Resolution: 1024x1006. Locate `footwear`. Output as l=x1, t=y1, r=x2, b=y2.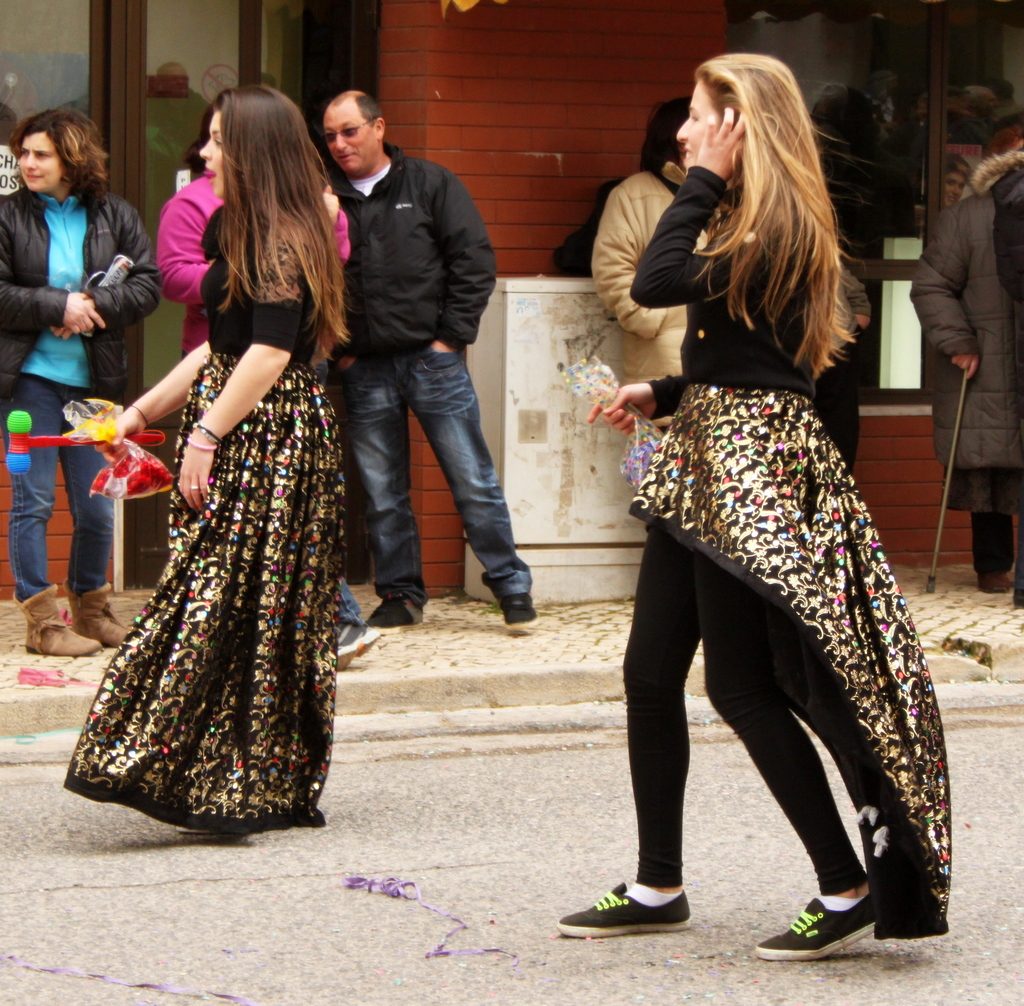
l=337, t=627, r=389, b=660.
